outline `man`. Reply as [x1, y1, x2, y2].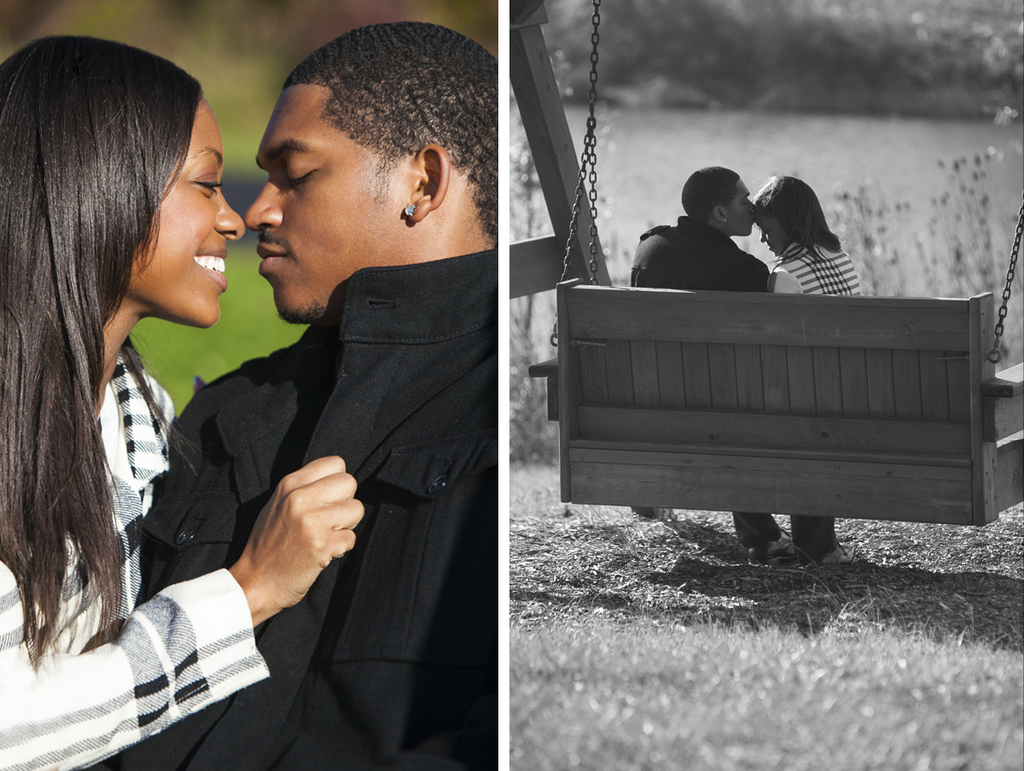
[136, 15, 503, 768].
